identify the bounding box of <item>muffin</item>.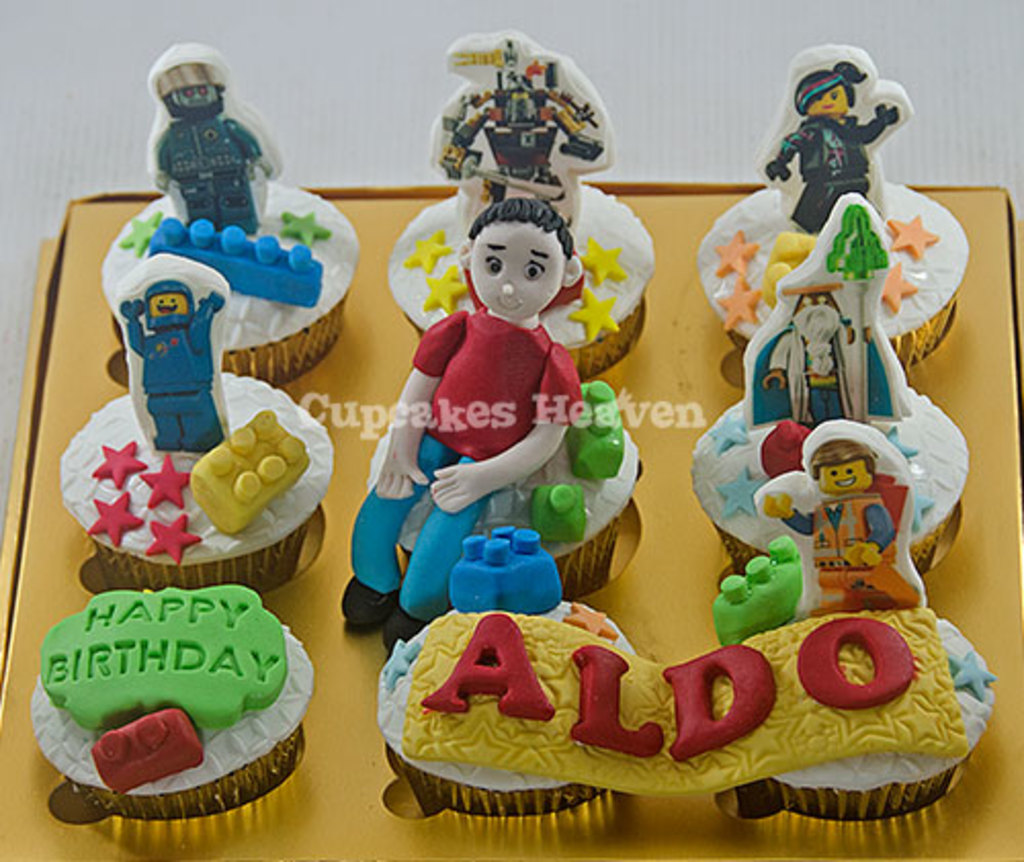
l=92, t=35, r=362, b=393.
